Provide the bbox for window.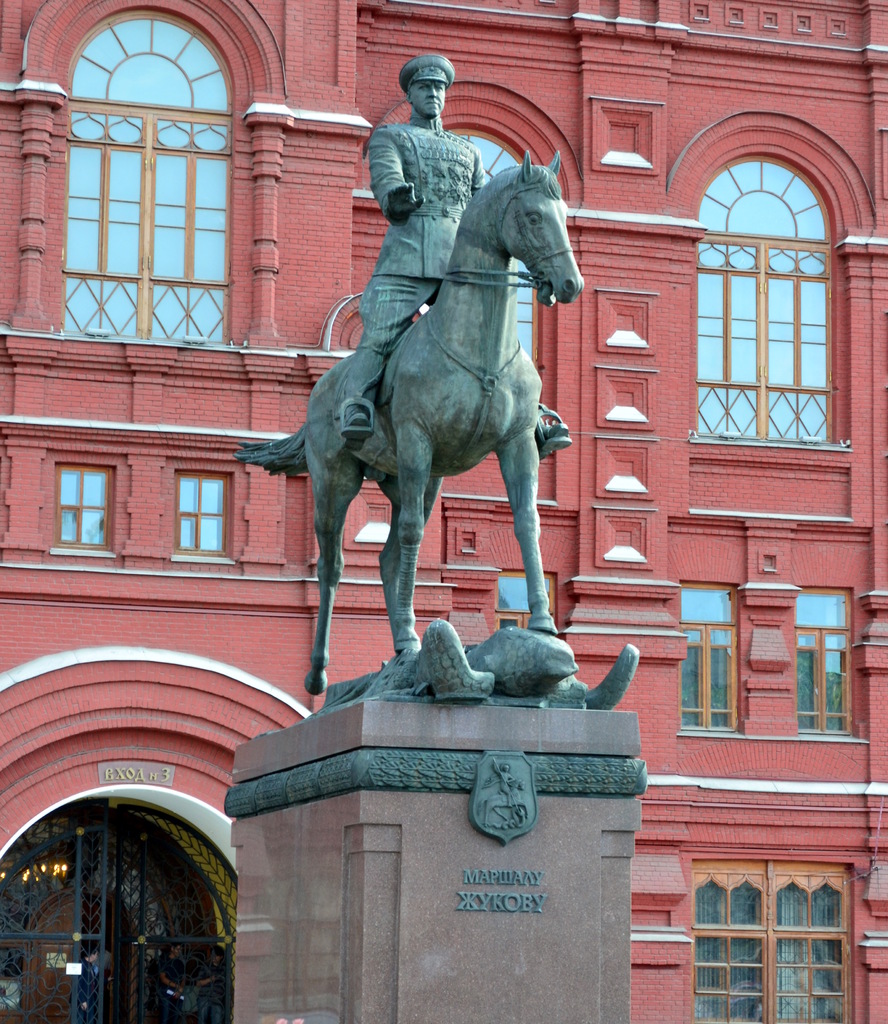
796:586:854:734.
